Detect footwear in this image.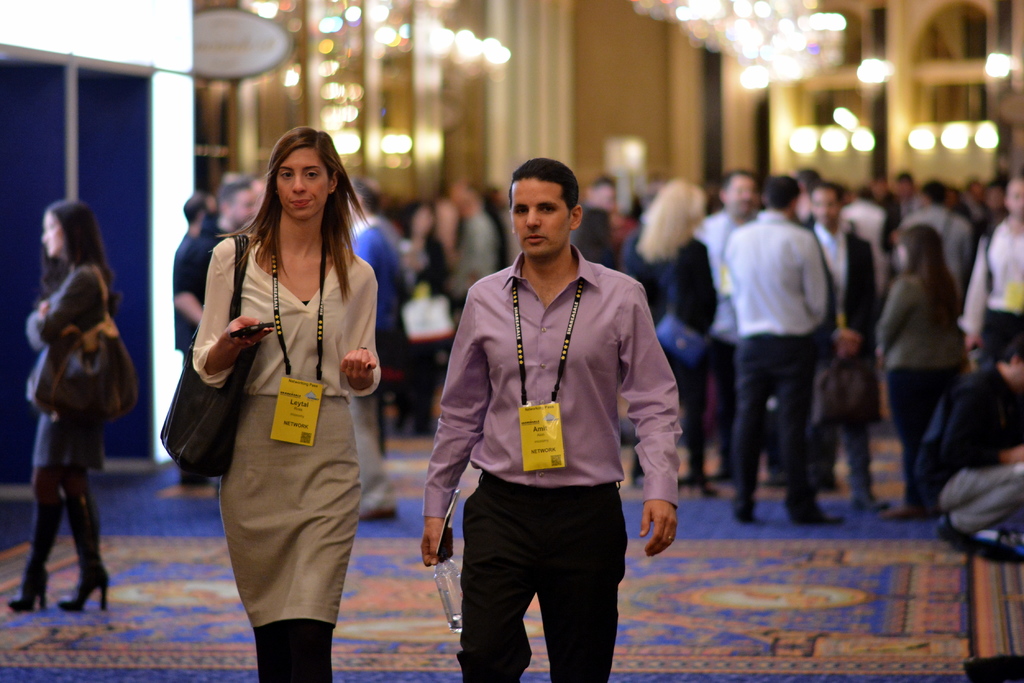
Detection: region(58, 461, 115, 616).
